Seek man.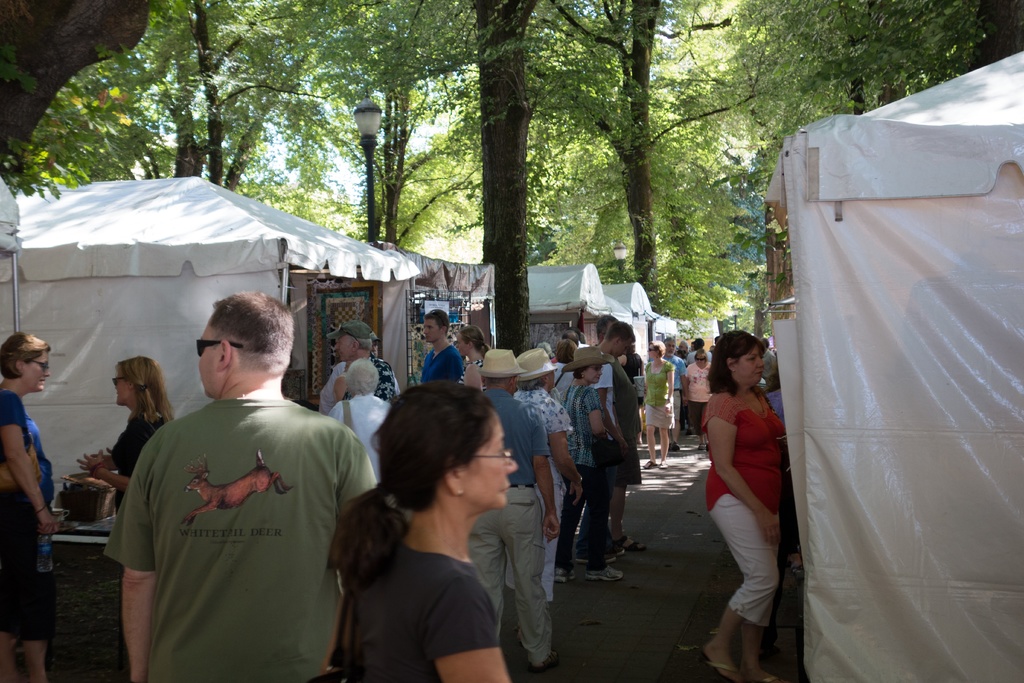
478:343:559:671.
